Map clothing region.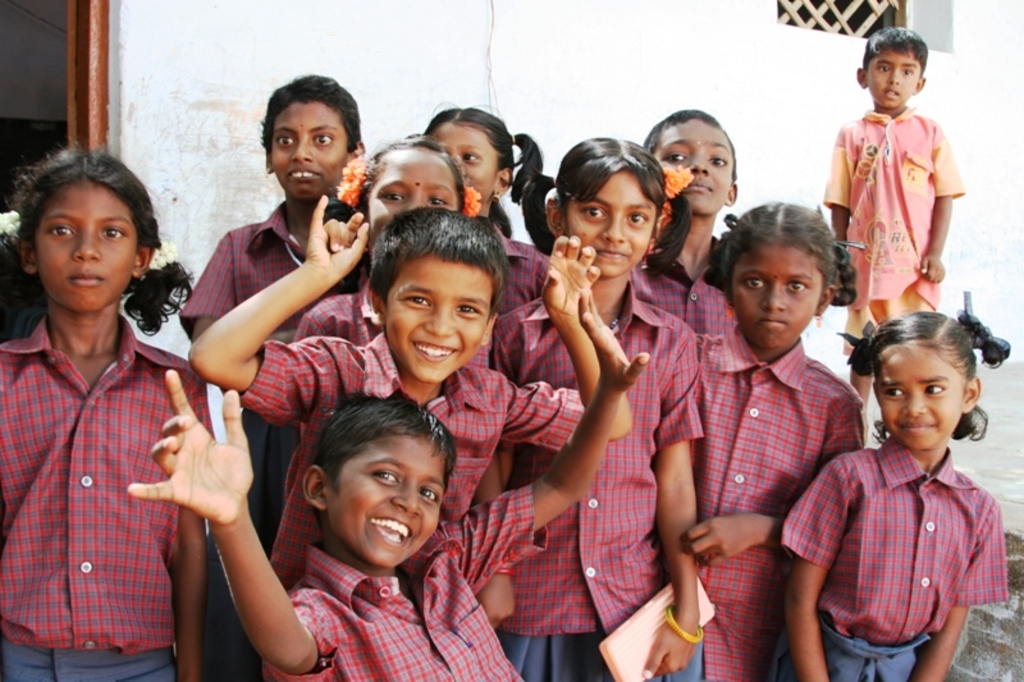
Mapped to left=804, top=407, right=1002, bottom=673.
